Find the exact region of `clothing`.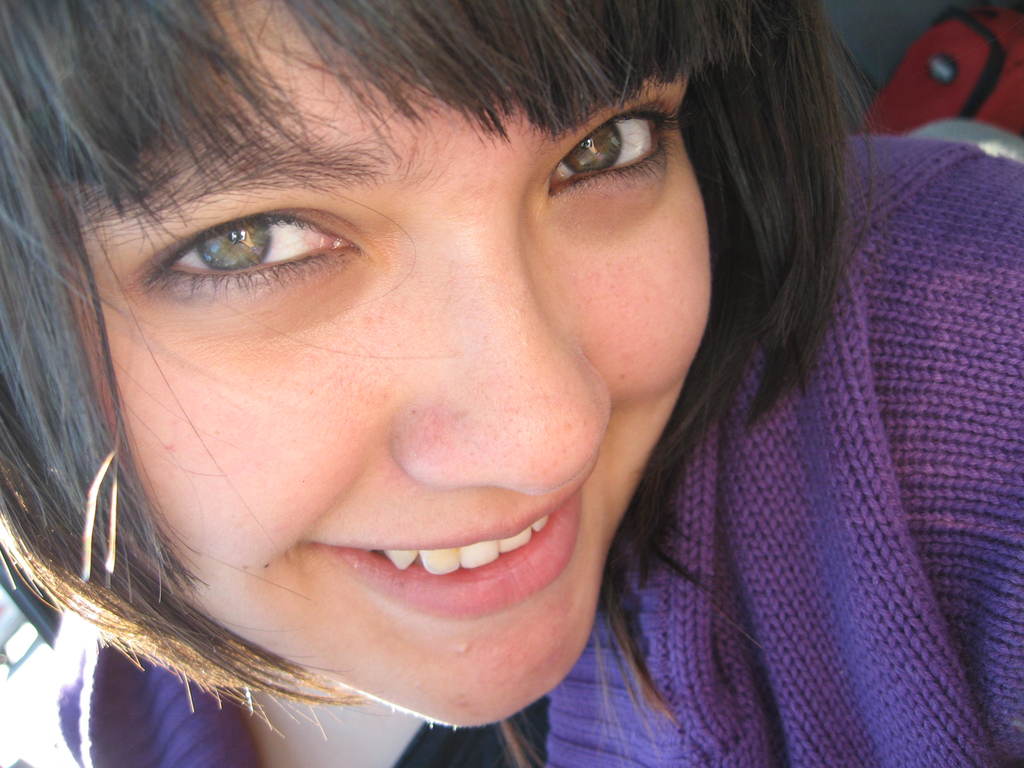
Exact region: detection(0, 129, 1023, 767).
